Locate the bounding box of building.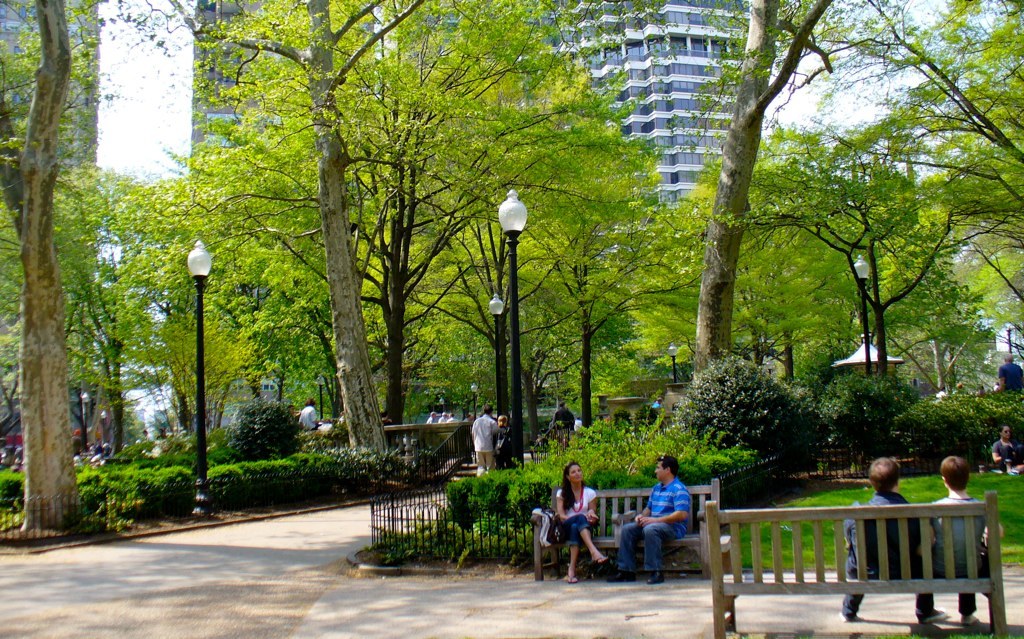
Bounding box: 0 0 103 468.
